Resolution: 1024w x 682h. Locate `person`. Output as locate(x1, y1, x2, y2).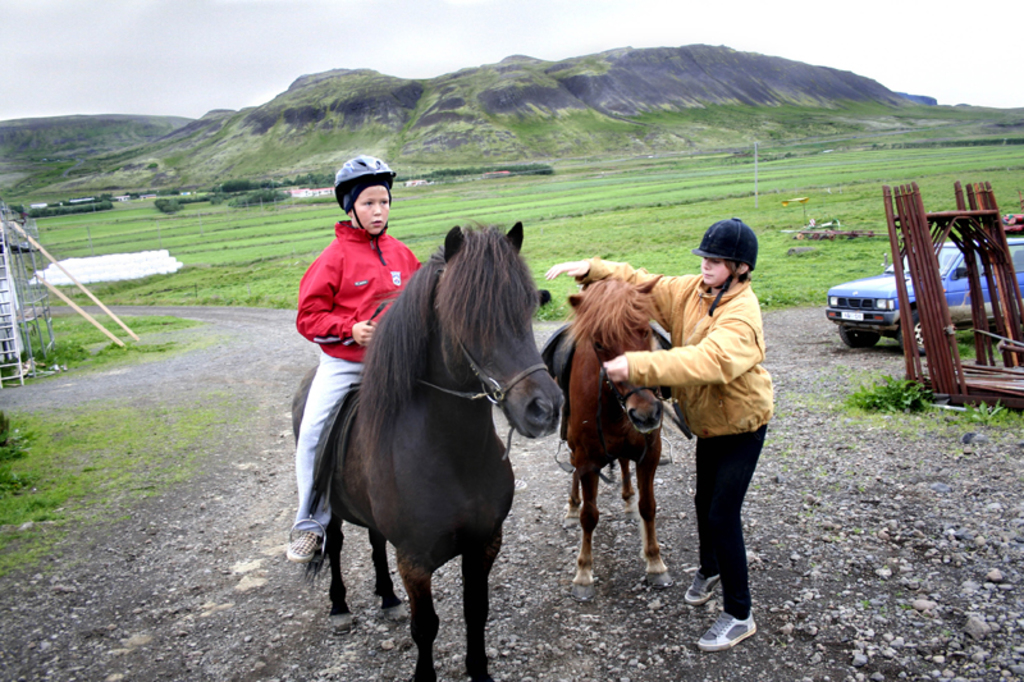
locate(540, 214, 772, 655).
